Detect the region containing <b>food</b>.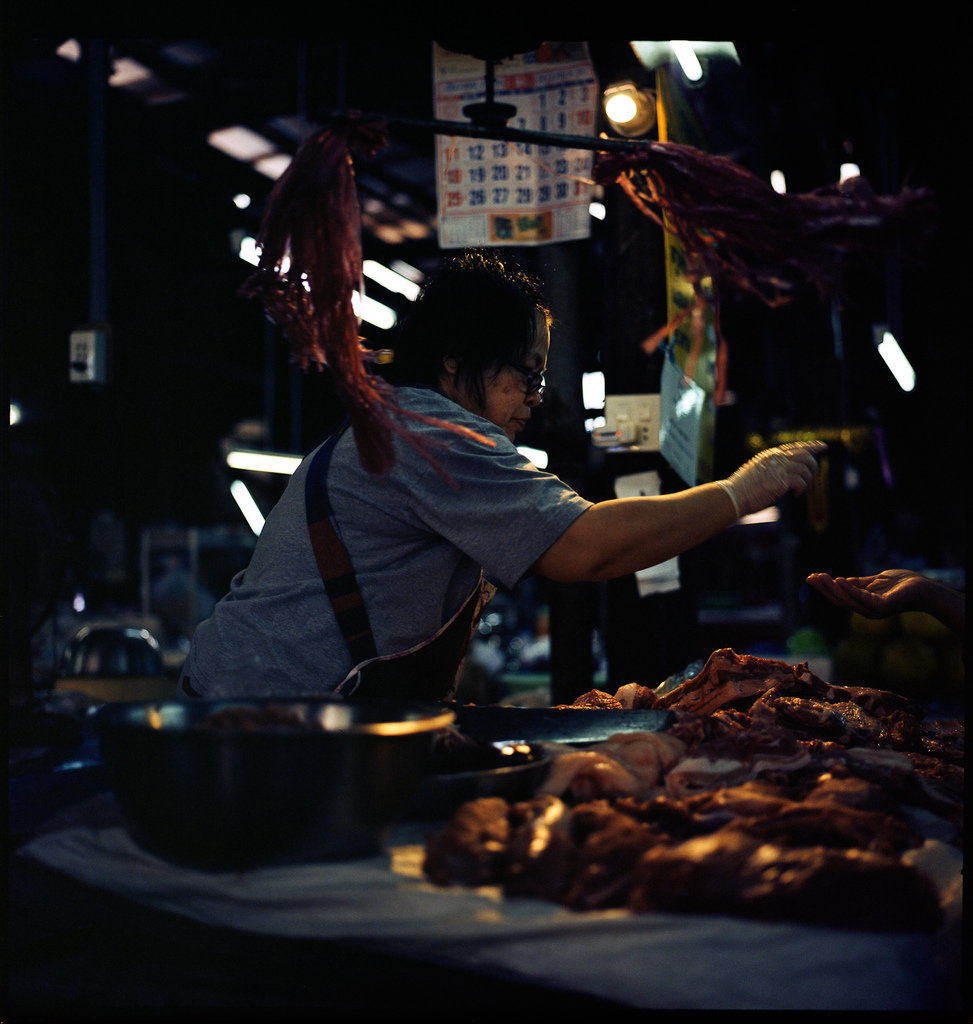
BBox(435, 801, 499, 883).
